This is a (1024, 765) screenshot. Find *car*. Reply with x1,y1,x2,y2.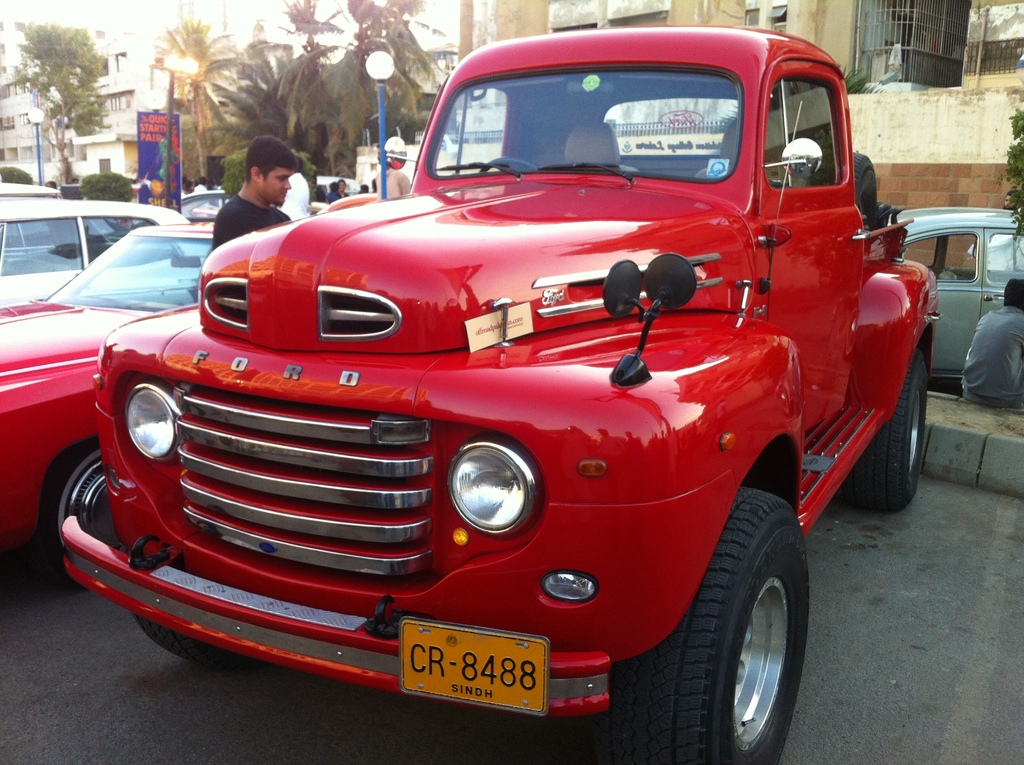
0,220,225,588.
